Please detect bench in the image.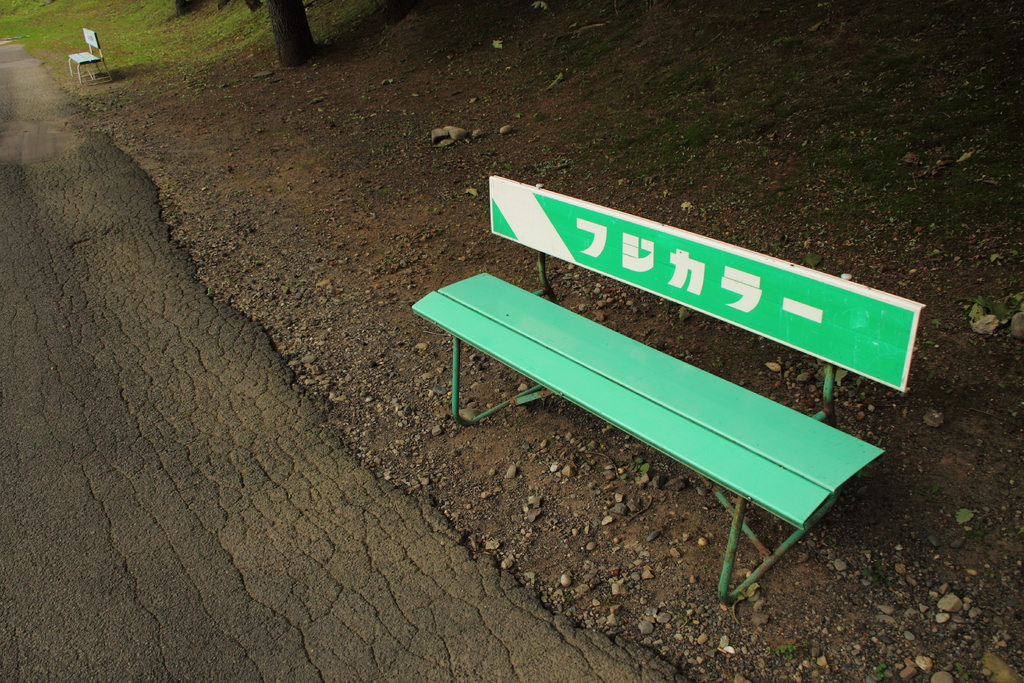
rect(417, 224, 883, 605).
